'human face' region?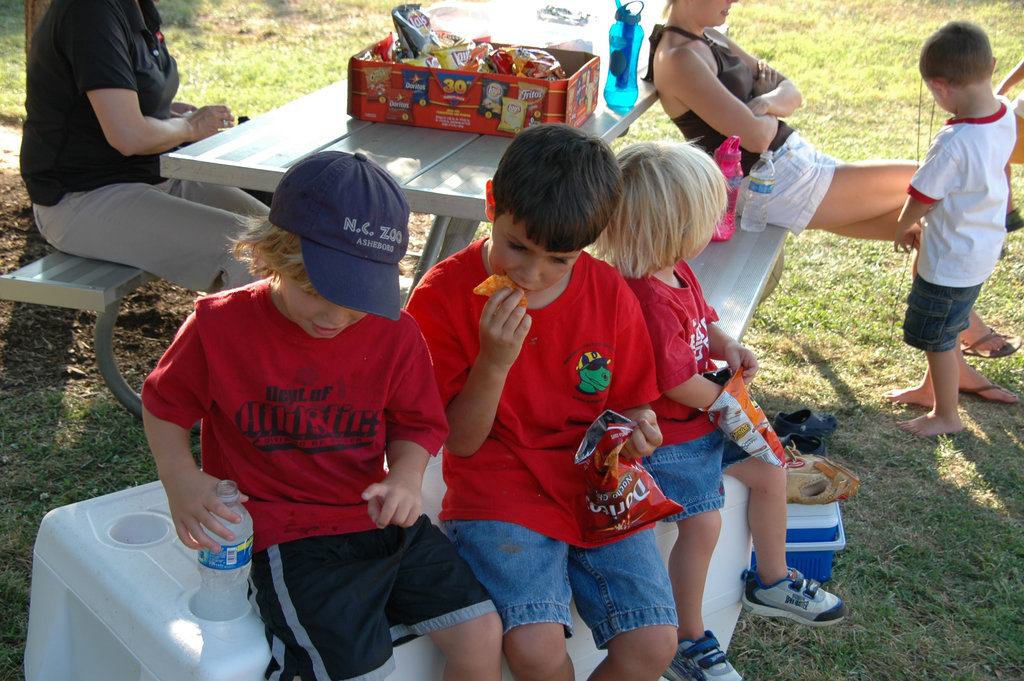
pyautogui.locateOnScreen(689, 0, 736, 24)
